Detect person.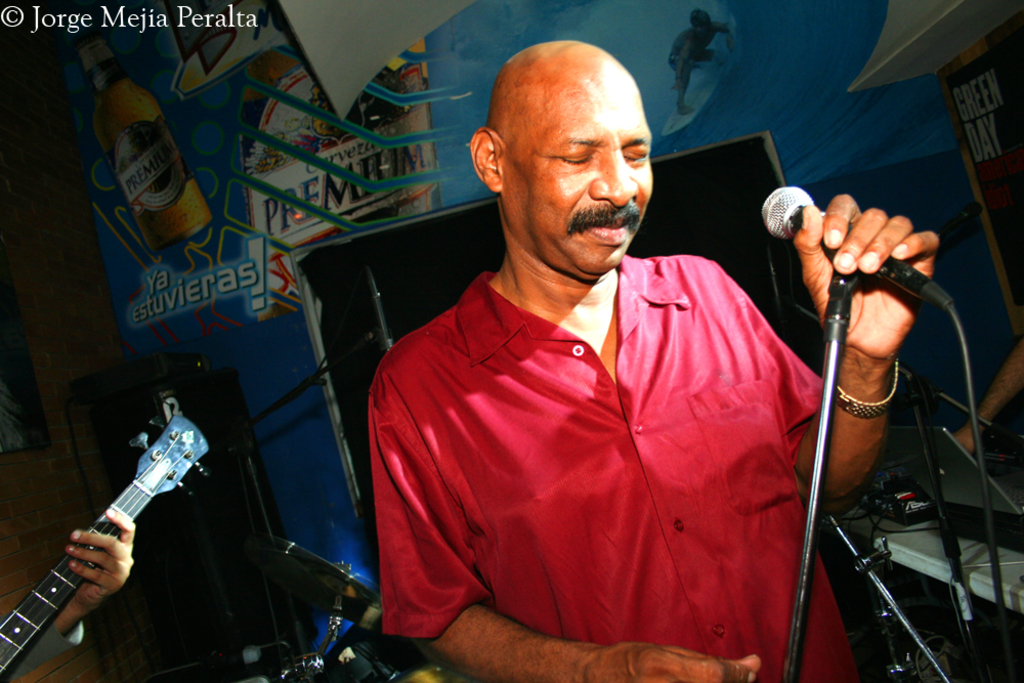
Detected at [382, 35, 938, 682].
